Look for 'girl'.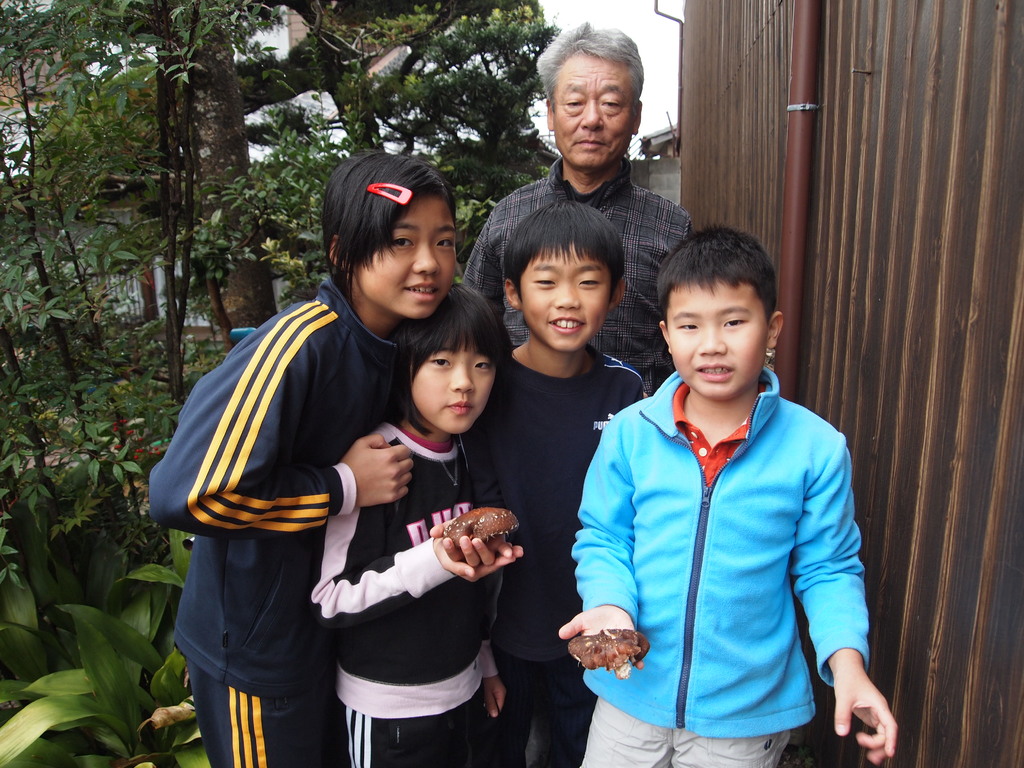
Found: box(307, 281, 522, 767).
